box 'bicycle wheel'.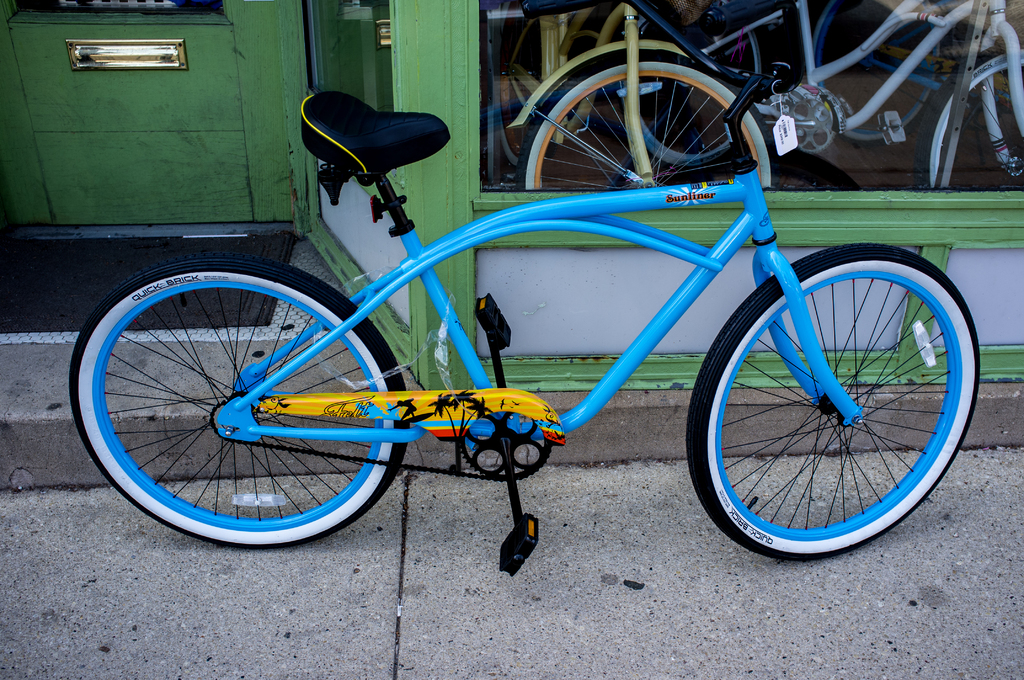
box(686, 239, 985, 570).
